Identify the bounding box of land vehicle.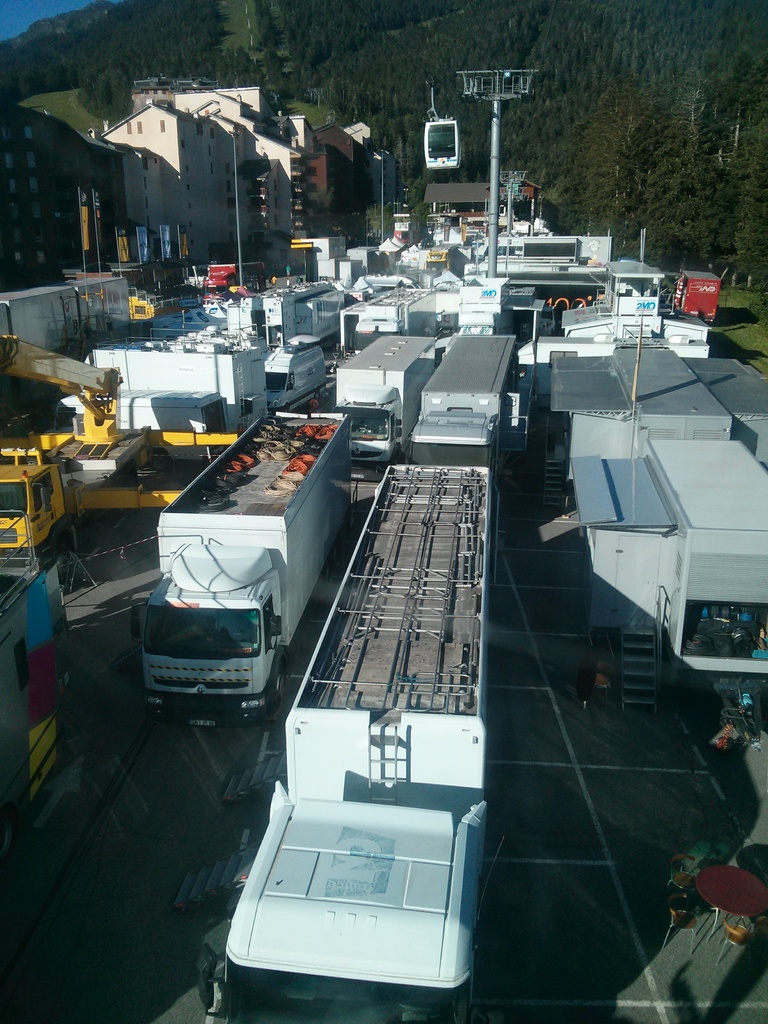
x1=413 y1=333 x2=520 y2=464.
